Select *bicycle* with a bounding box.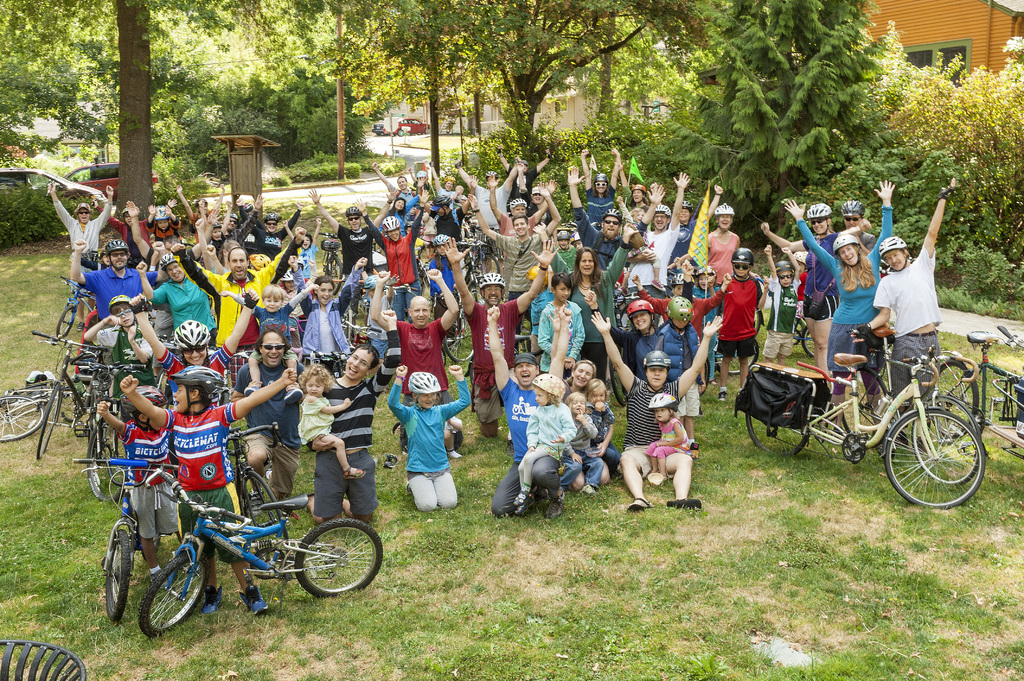
[608,291,641,406].
